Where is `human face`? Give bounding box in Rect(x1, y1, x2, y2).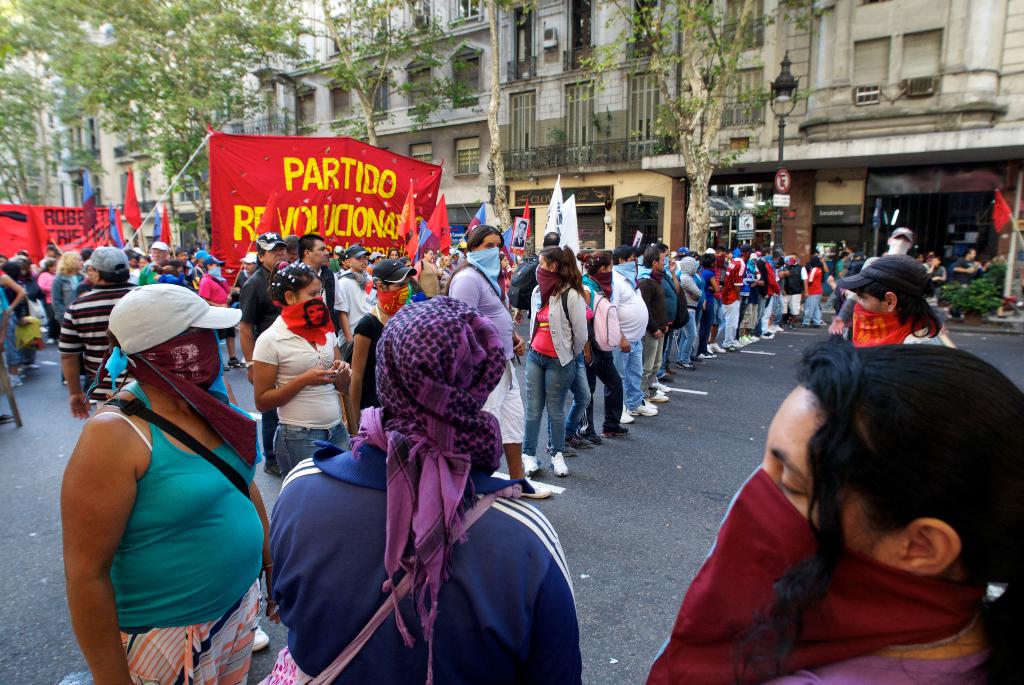
Rect(127, 258, 135, 267).
